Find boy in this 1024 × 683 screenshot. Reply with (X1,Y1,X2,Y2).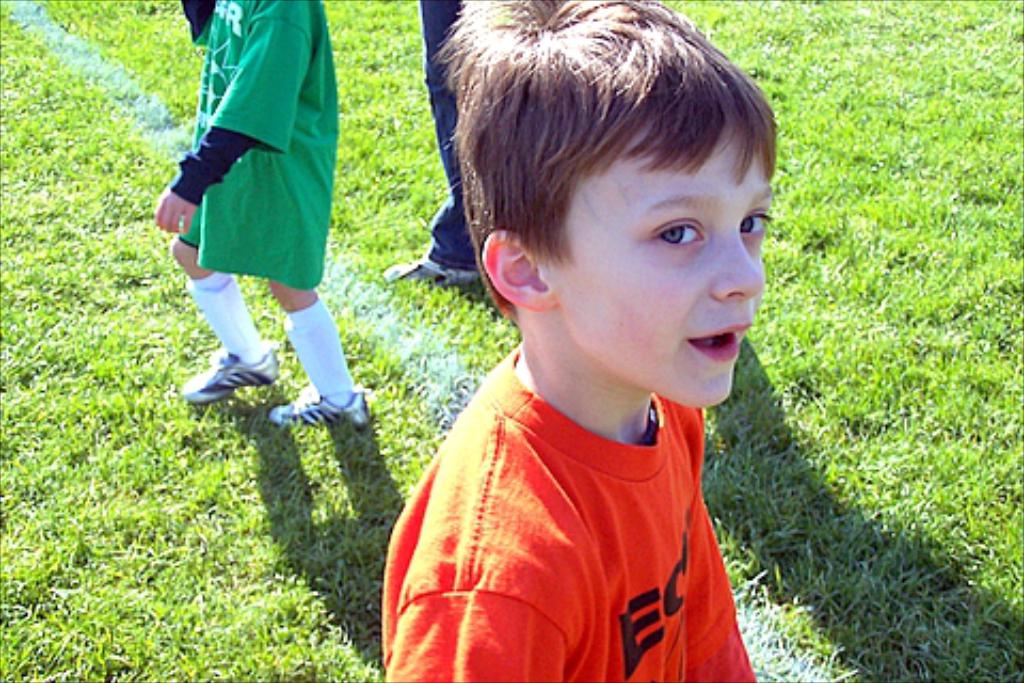
(361,0,785,657).
